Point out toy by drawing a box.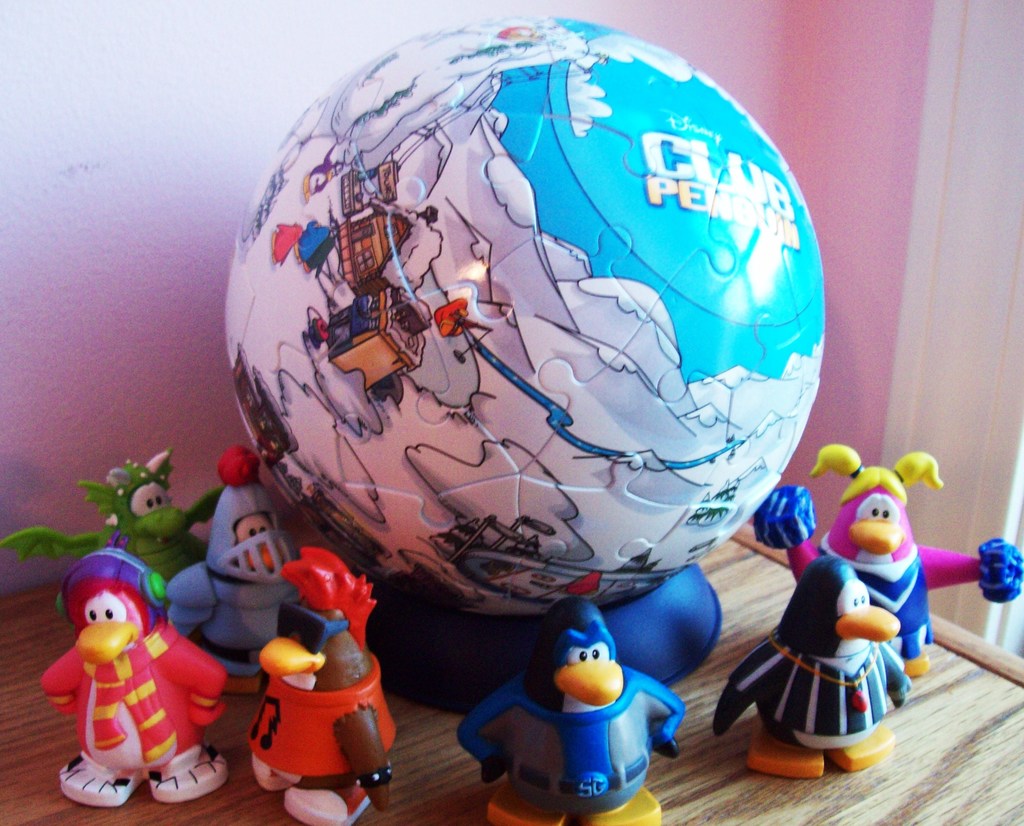
{"left": 1, "top": 460, "right": 225, "bottom": 616}.
